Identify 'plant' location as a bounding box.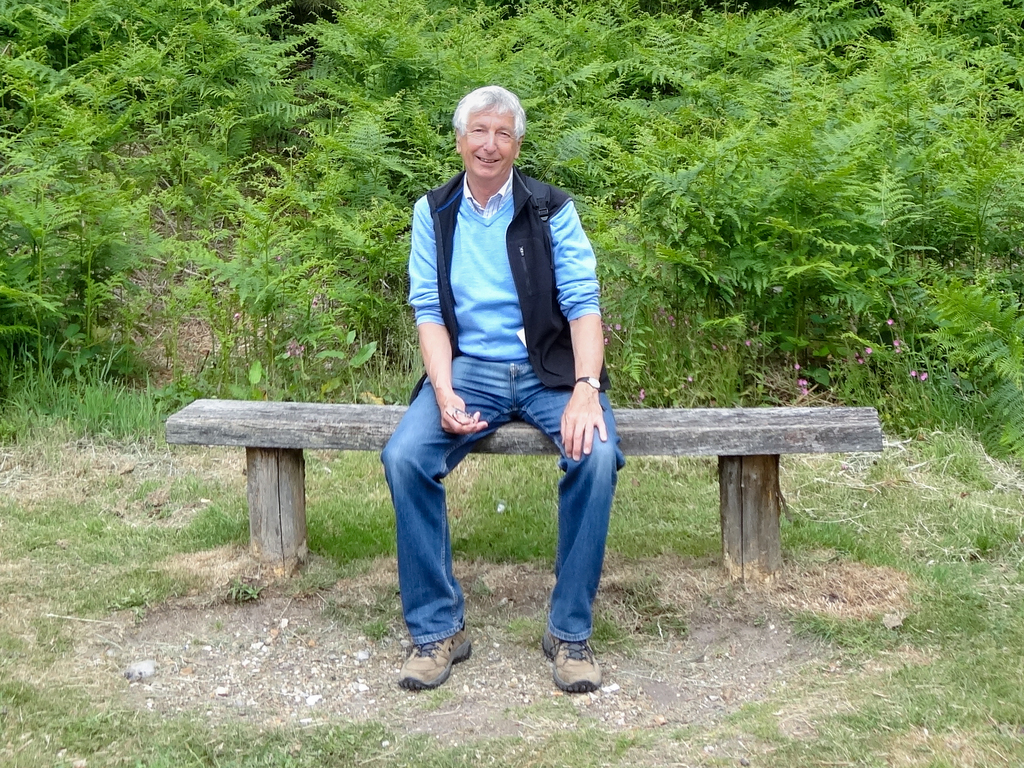
locate(825, 317, 975, 442).
